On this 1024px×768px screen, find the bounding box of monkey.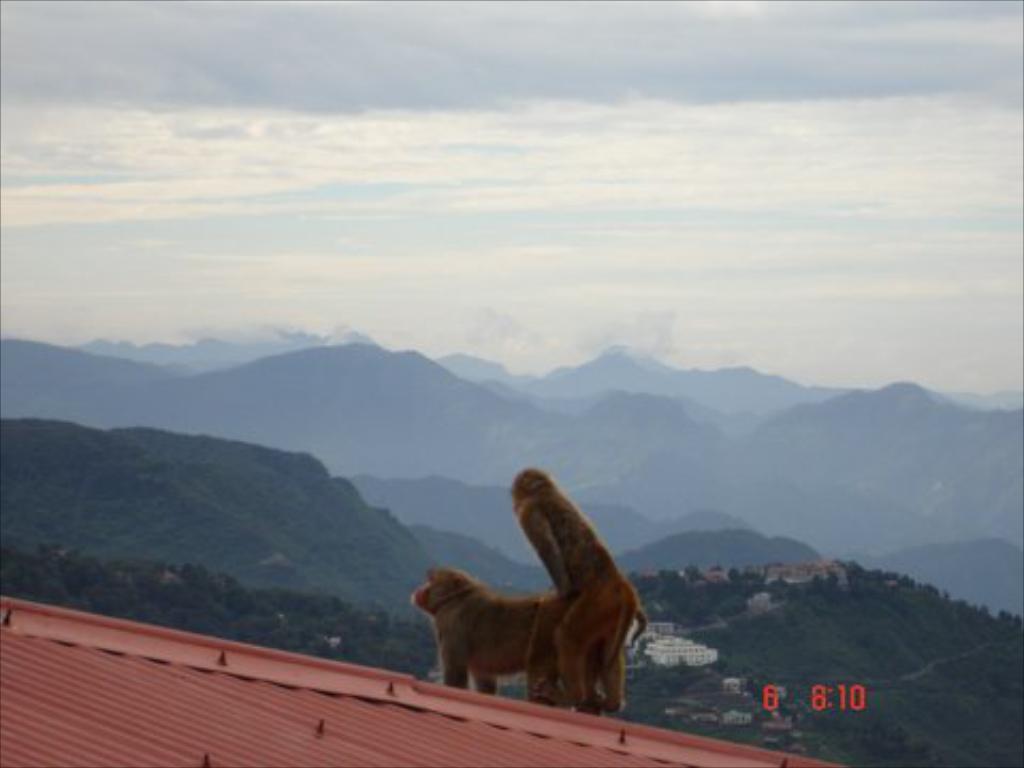
Bounding box: [407,563,563,706].
